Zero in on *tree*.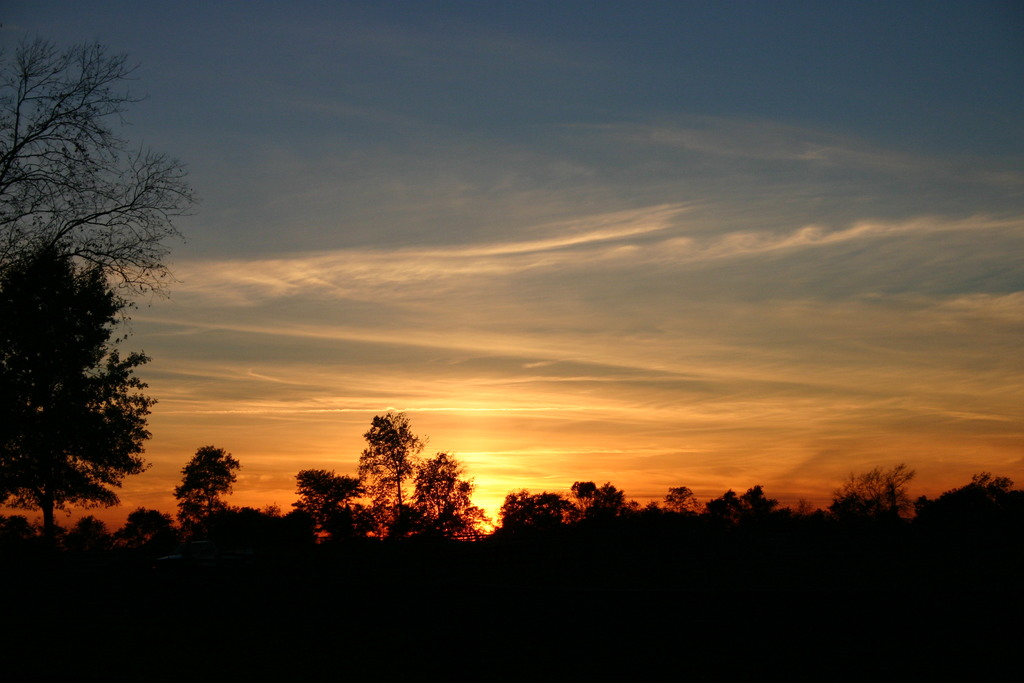
Zeroed in: locate(744, 483, 765, 515).
